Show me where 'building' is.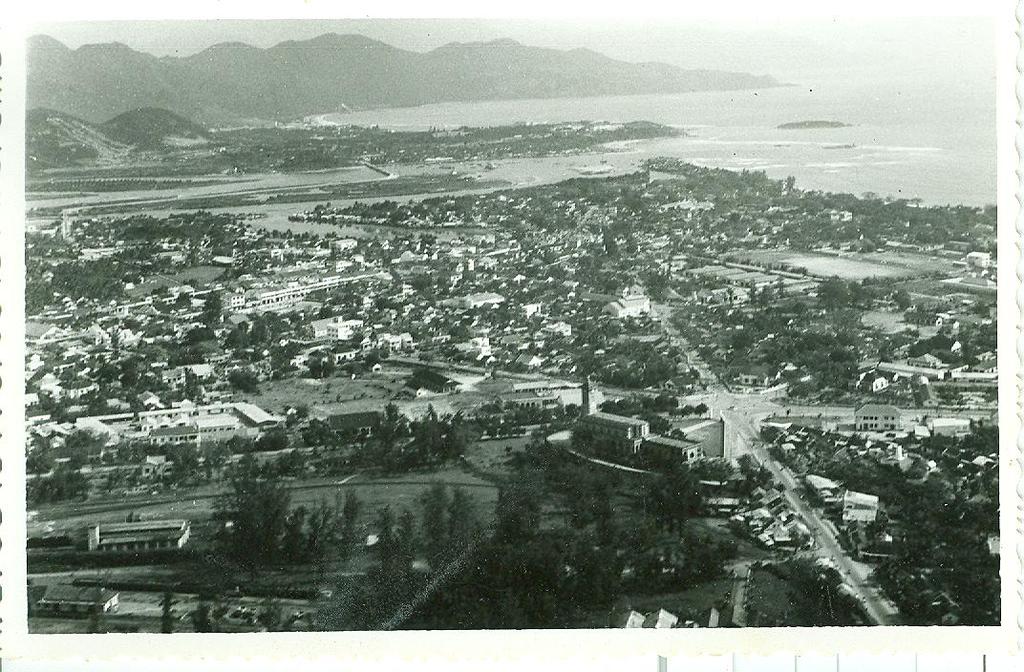
'building' is at 14:397:269:459.
